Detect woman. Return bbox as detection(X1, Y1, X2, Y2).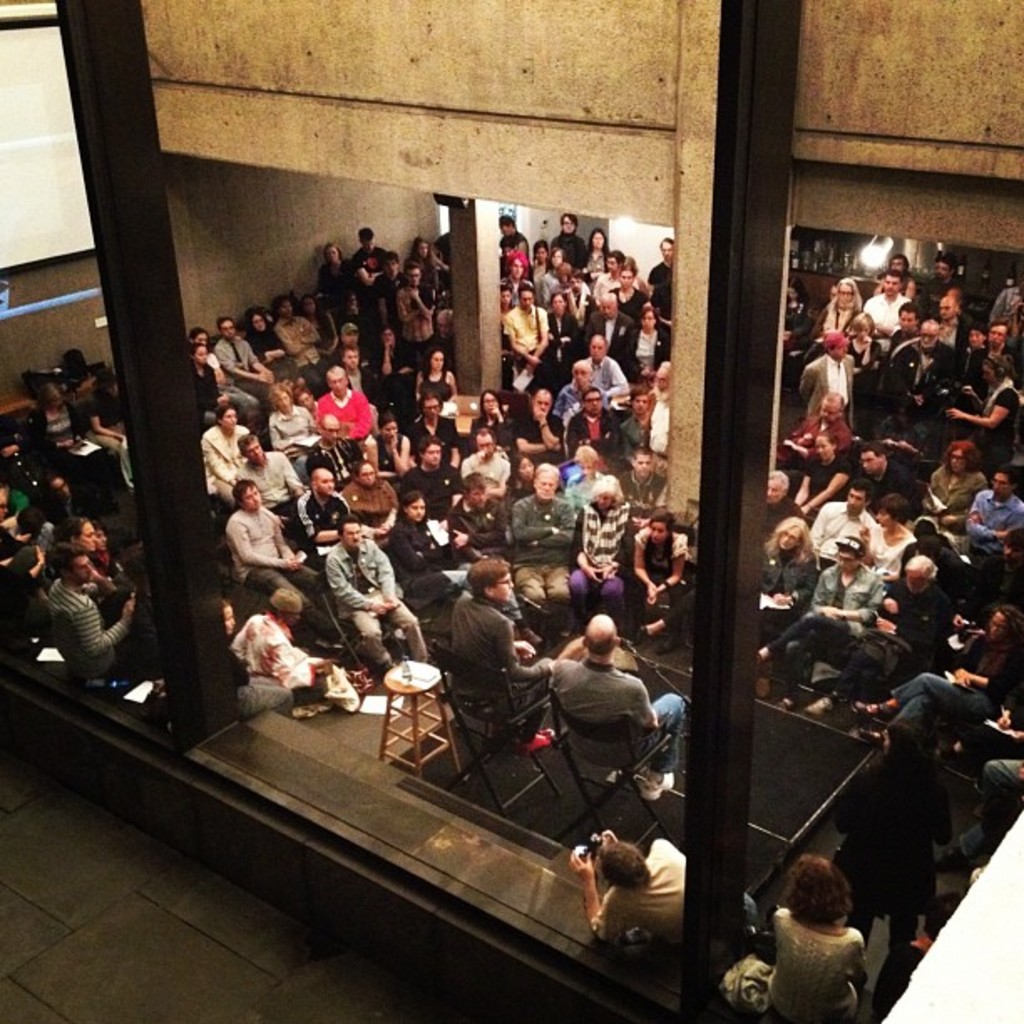
detection(805, 271, 865, 363).
